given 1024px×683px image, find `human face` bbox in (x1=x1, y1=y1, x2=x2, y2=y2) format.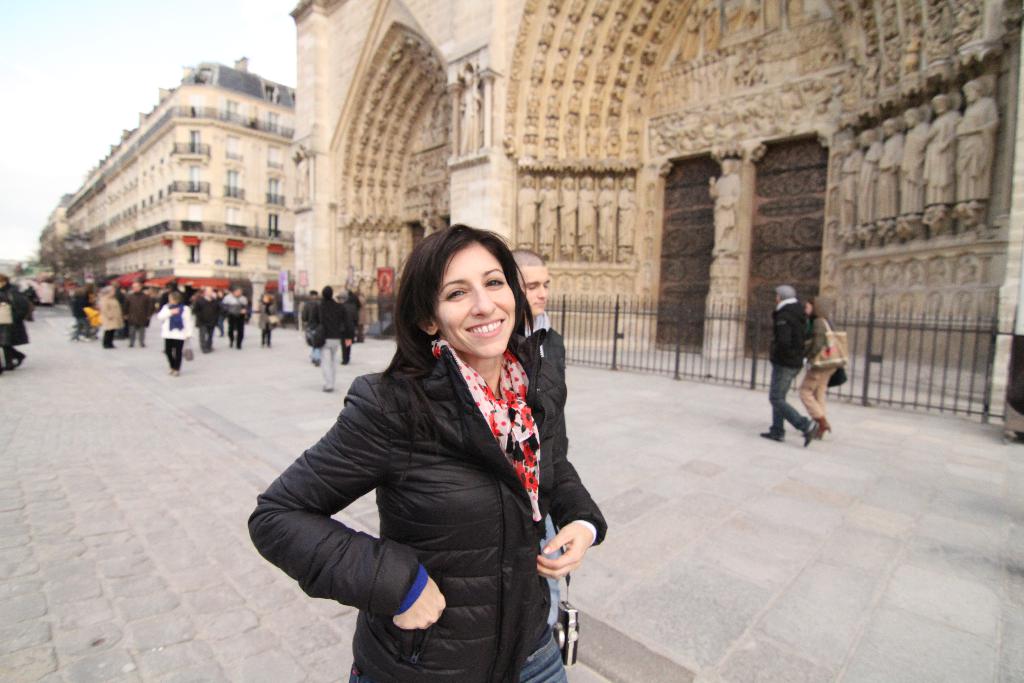
(x1=517, y1=265, x2=552, y2=317).
